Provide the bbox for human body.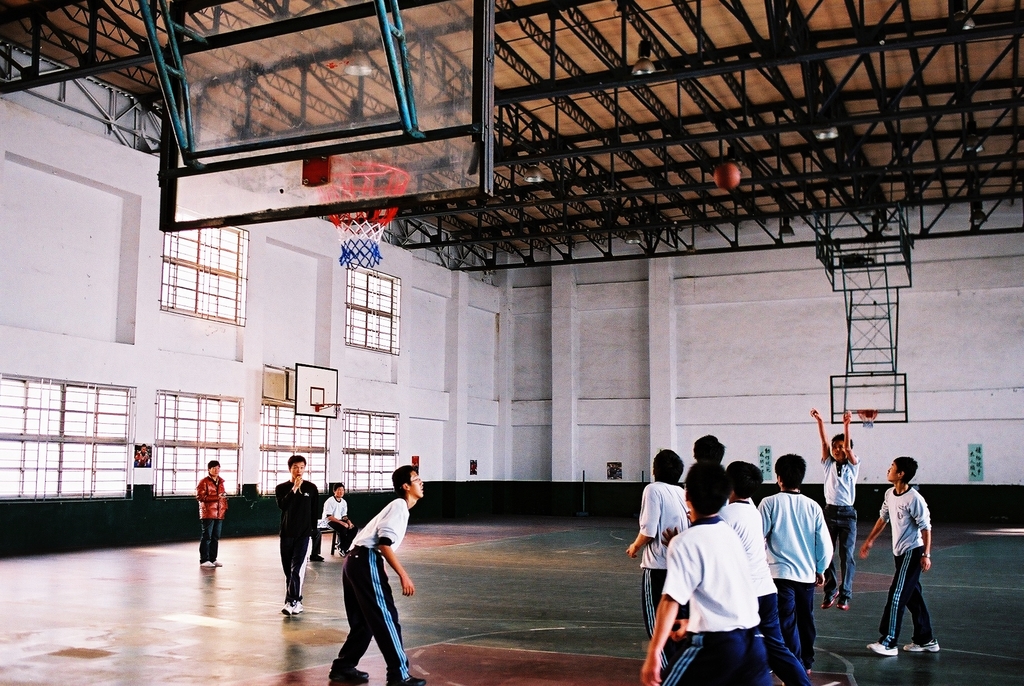
x1=691, y1=430, x2=727, y2=456.
